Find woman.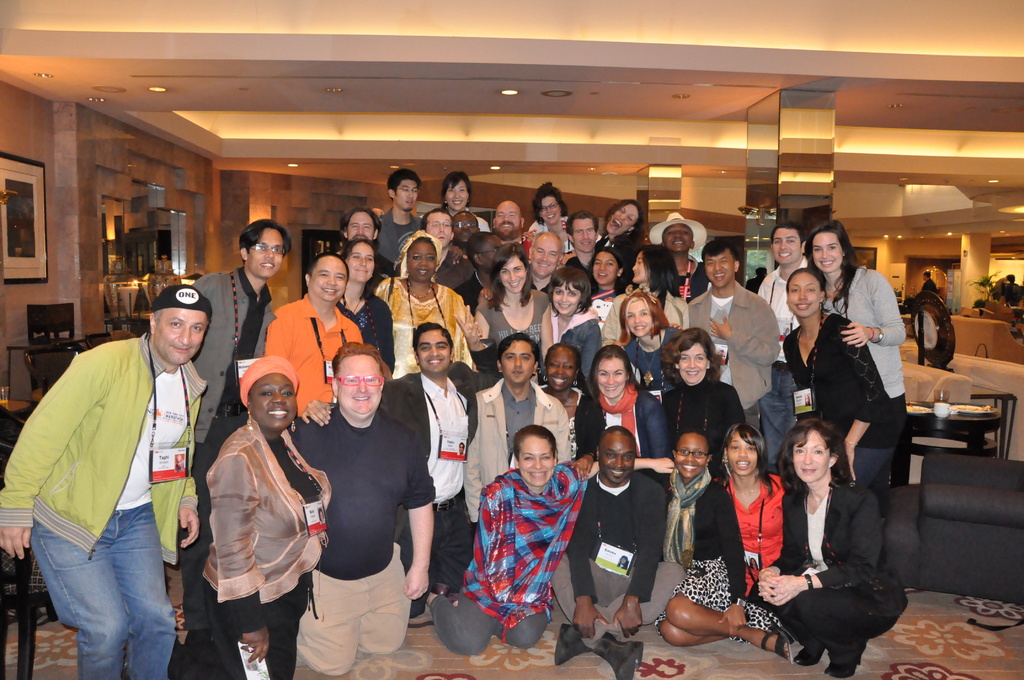
x1=706, y1=425, x2=786, y2=595.
